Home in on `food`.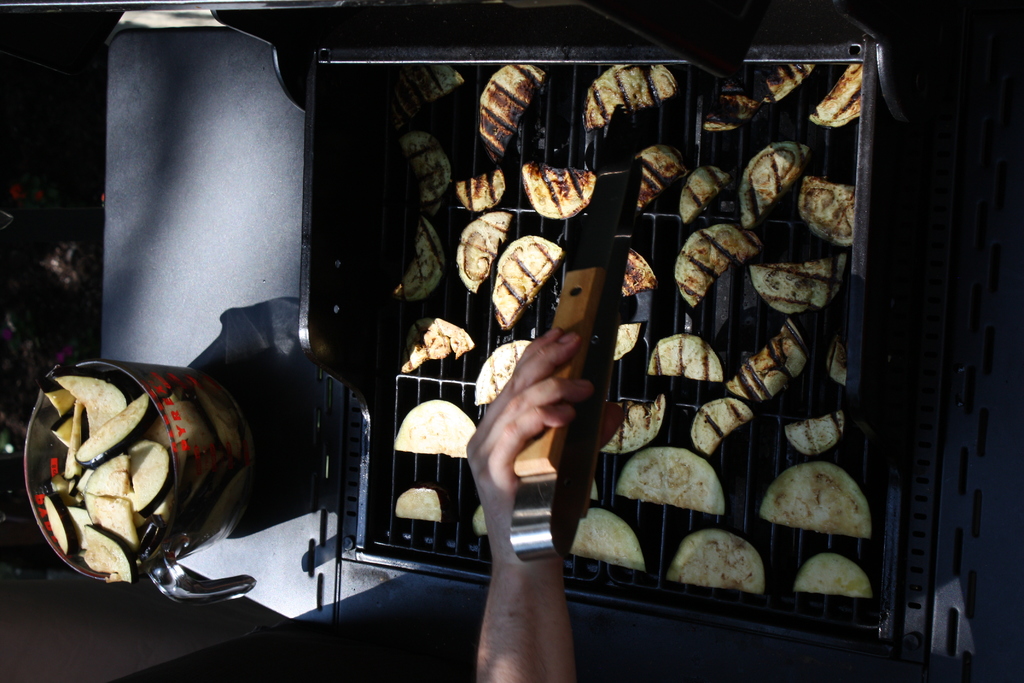
Homed in at [left=619, top=445, right=725, bottom=514].
